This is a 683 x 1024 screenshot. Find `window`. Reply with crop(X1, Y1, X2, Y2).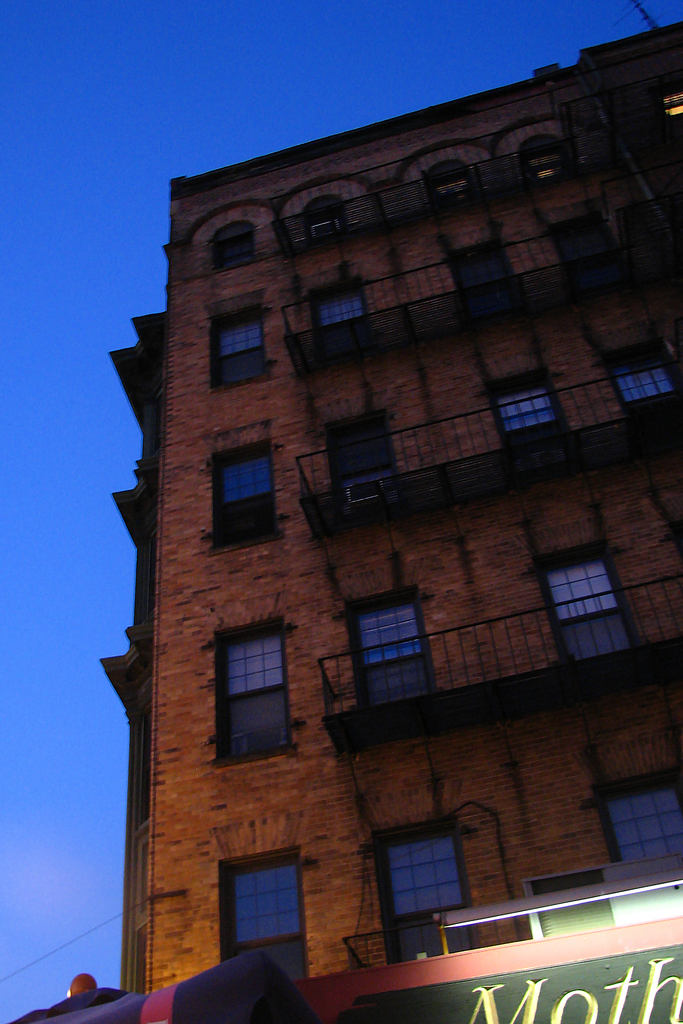
crop(207, 311, 273, 390).
